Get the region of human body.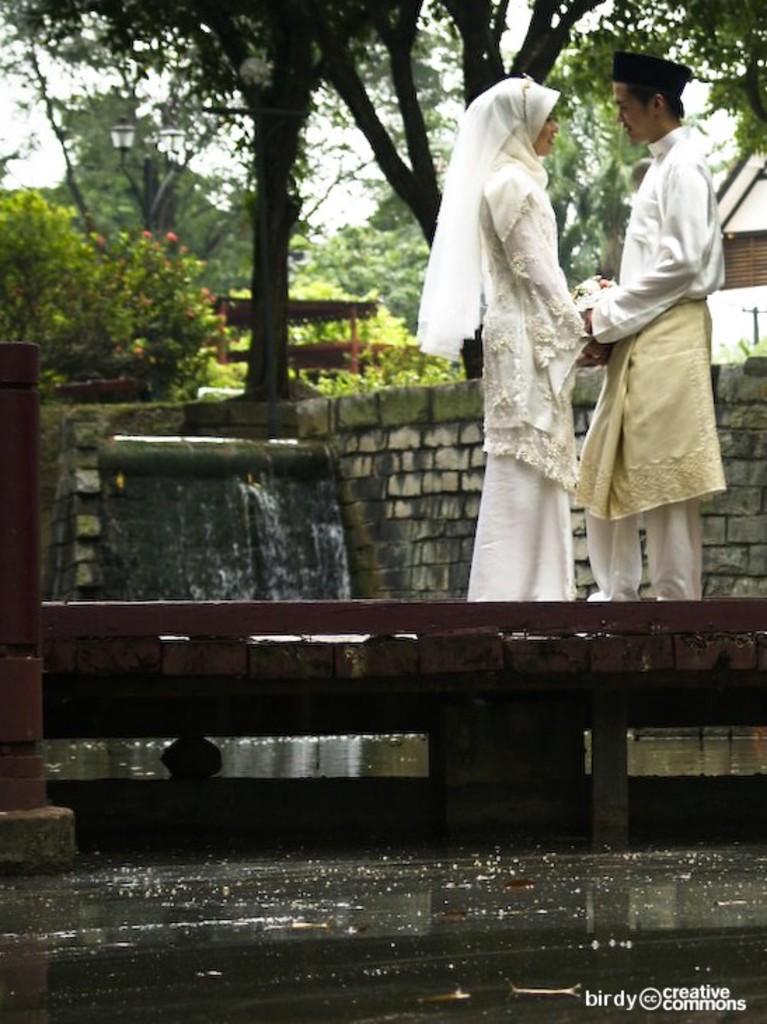
box(573, 49, 721, 592).
